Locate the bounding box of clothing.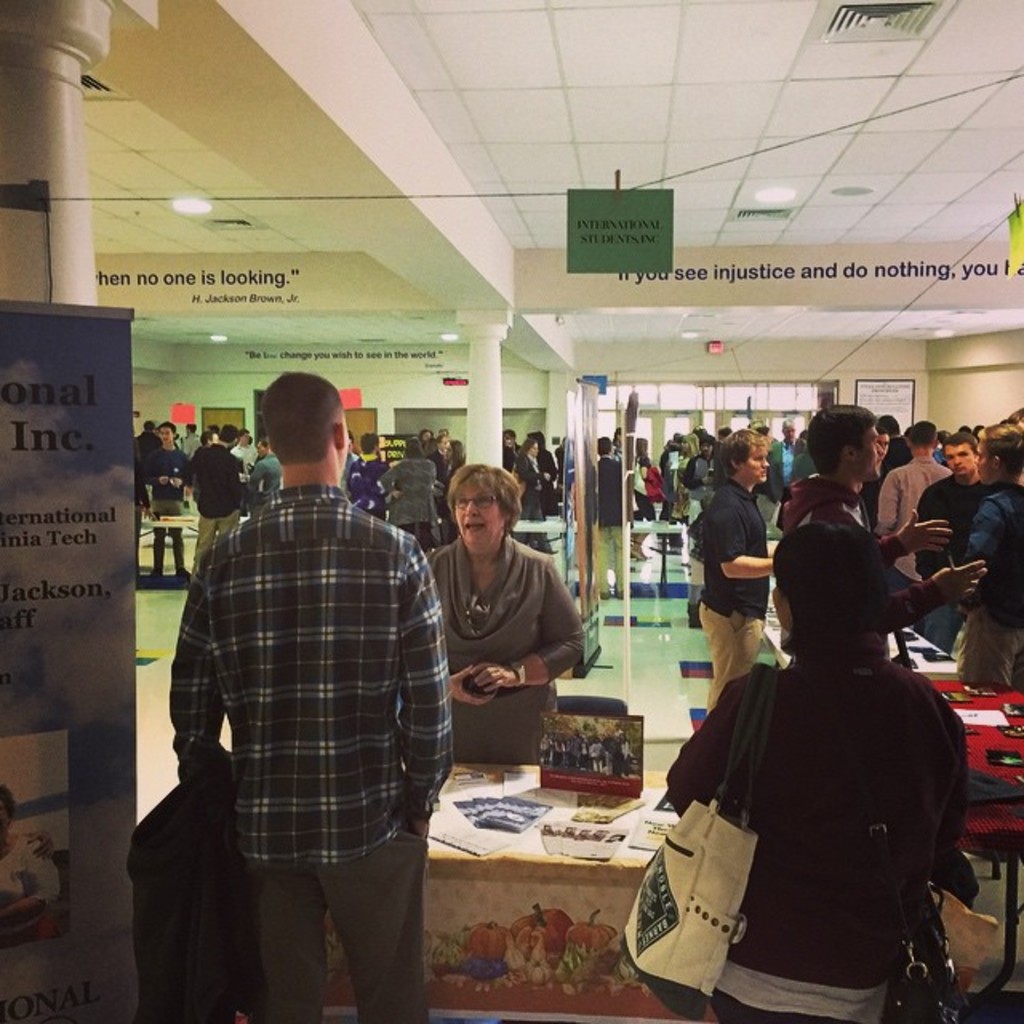
Bounding box: [x1=770, y1=477, x2=965, y2=658].
